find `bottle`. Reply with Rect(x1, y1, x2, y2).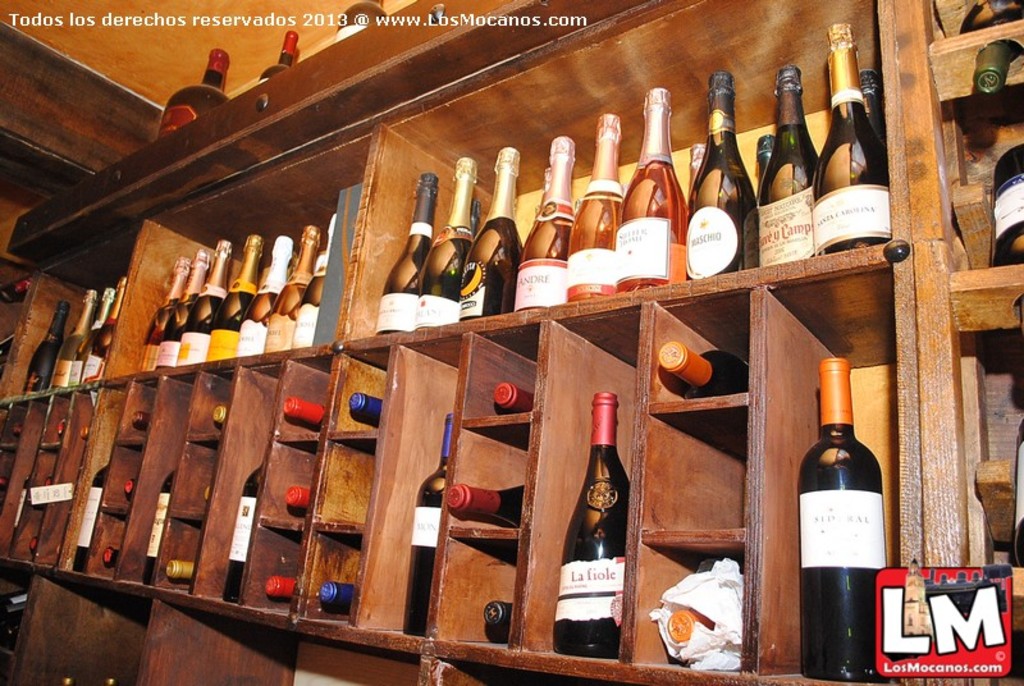
Rect(797, 356, 892, 685).
